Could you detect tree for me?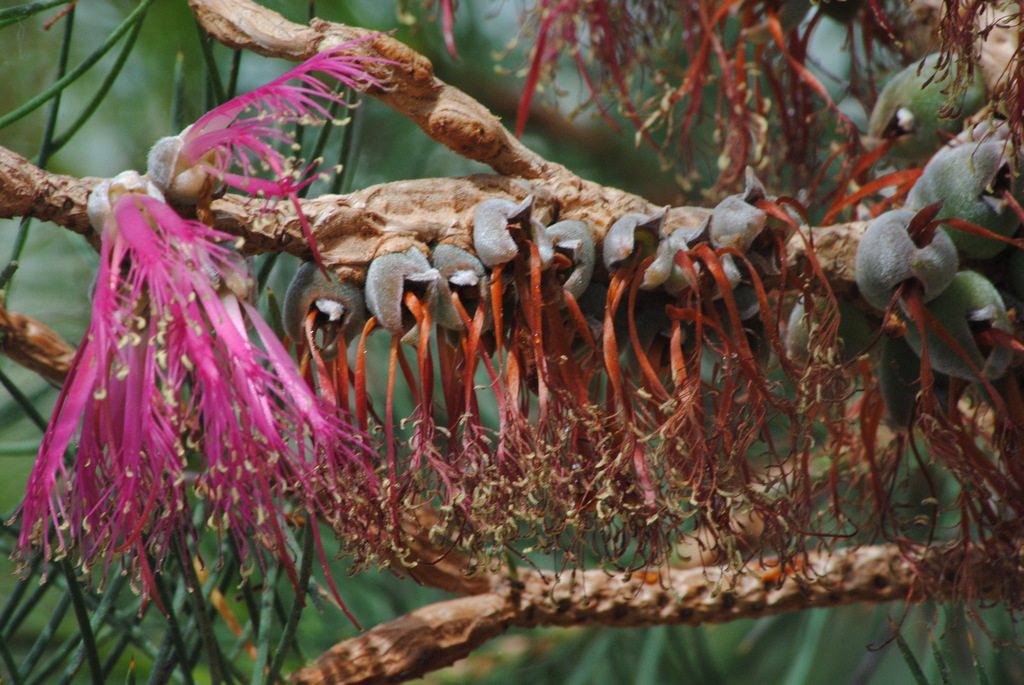
Detection result: {"left": 0, "top": 0, "right": 1023, "bottom": 684}.
